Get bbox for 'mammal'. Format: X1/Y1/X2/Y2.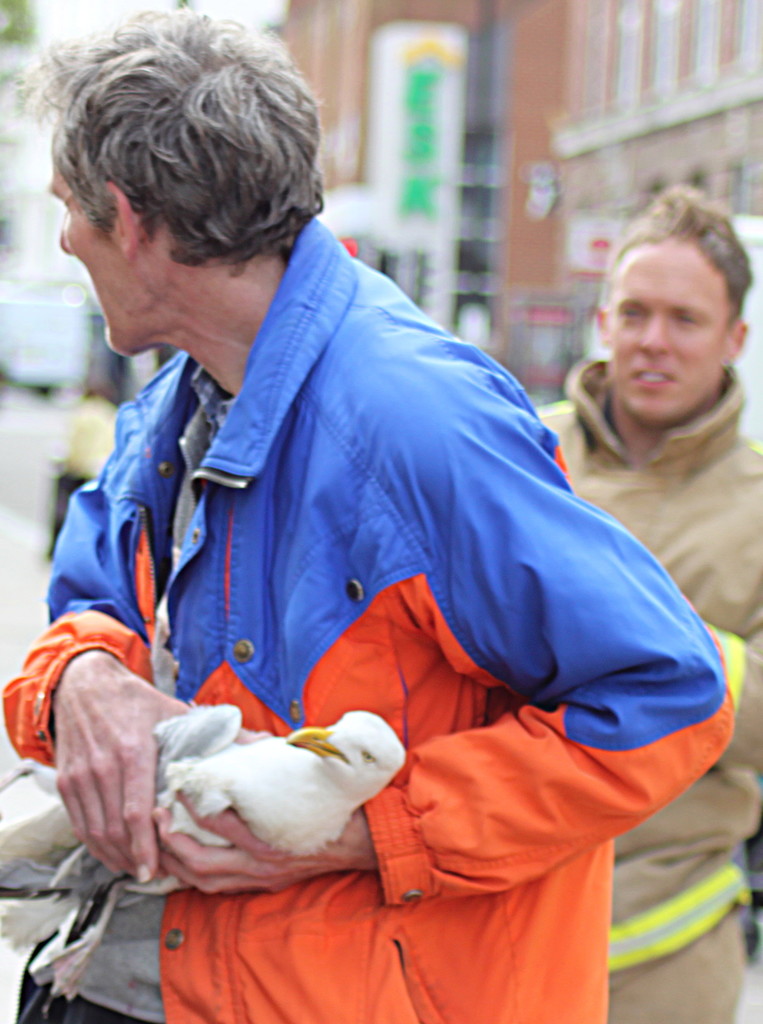
532/181/762/1023.
